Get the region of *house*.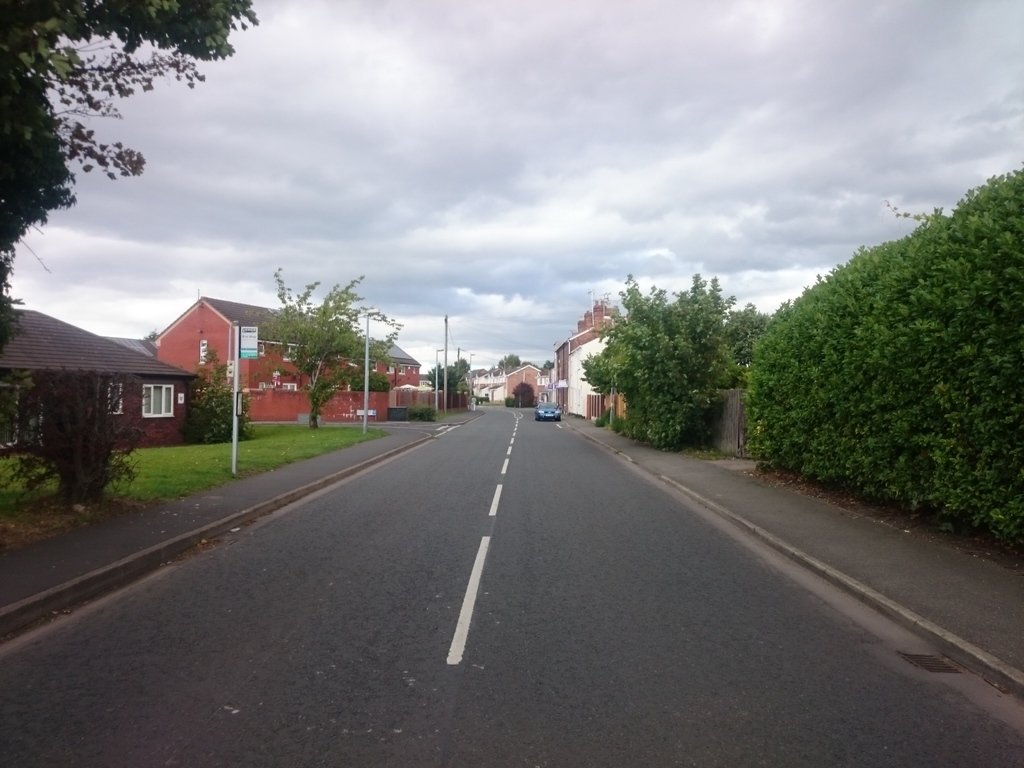
x1=504, y1=364, x2=541, y2=405.
